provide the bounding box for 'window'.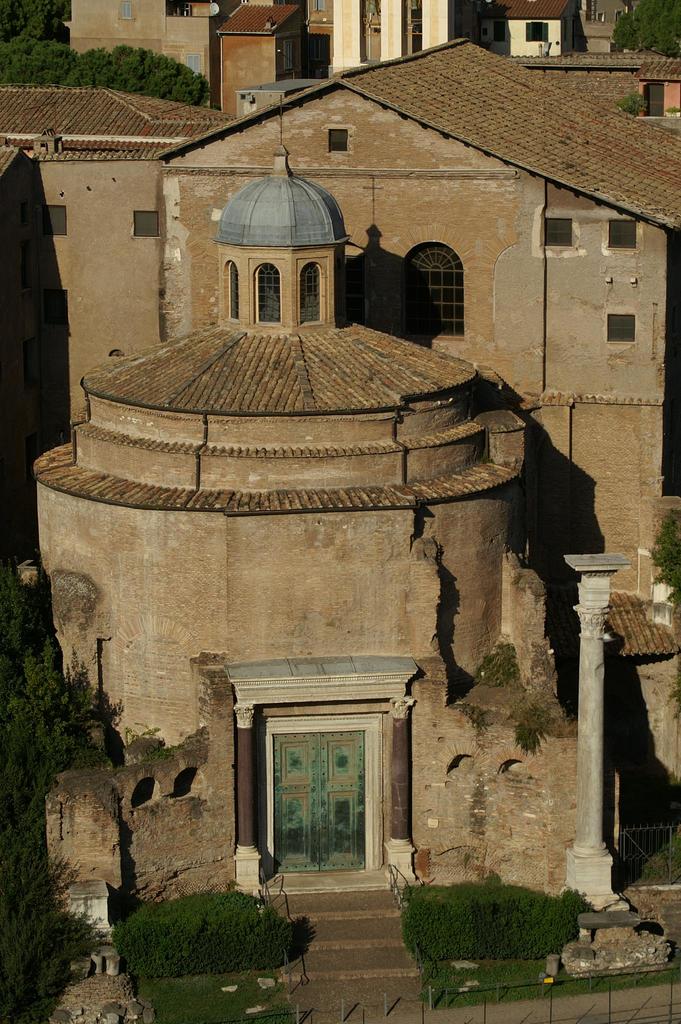
<bbox>408, 226, 474, 323</bbox>.
